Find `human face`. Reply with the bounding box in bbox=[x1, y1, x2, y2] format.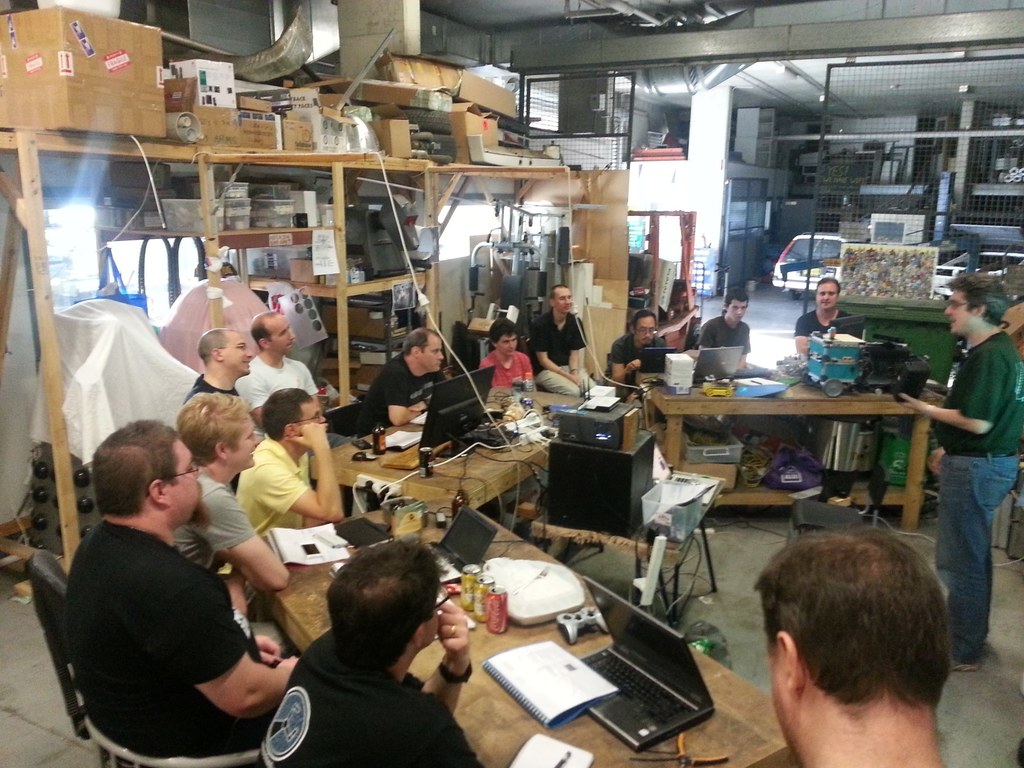
bbox=[172, 440, 202, 524].
